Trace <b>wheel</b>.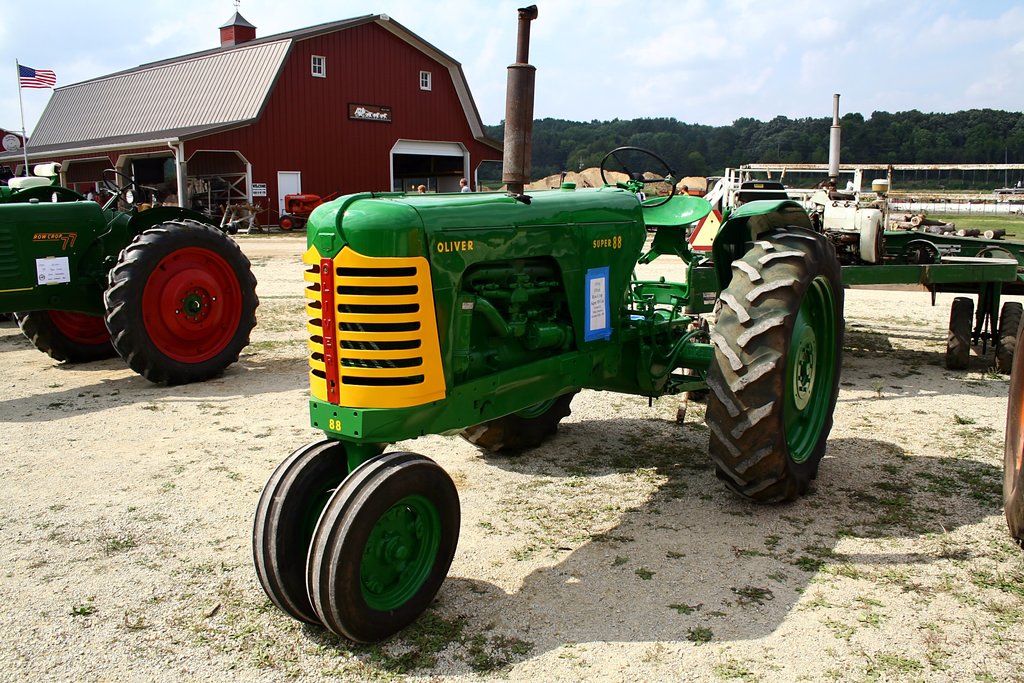
Traced to 600 143 680 211.
